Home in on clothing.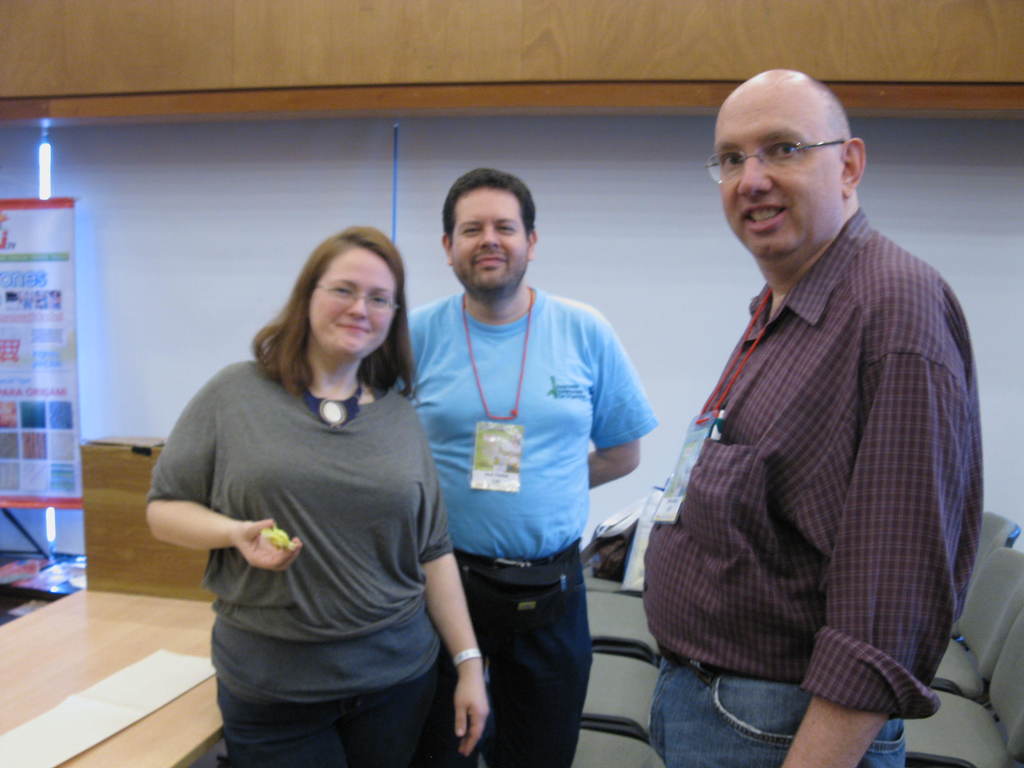
Homed in at 152, 356, 454, 764.
